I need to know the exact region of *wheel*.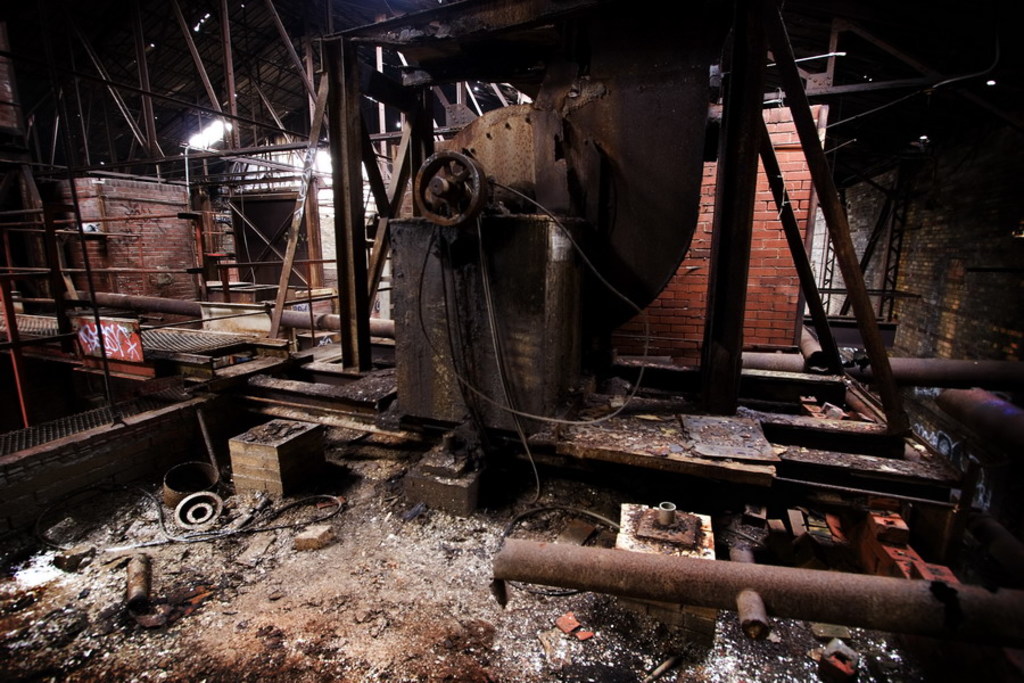
Region: [left=419, top=150, right=484, bottom=224].
